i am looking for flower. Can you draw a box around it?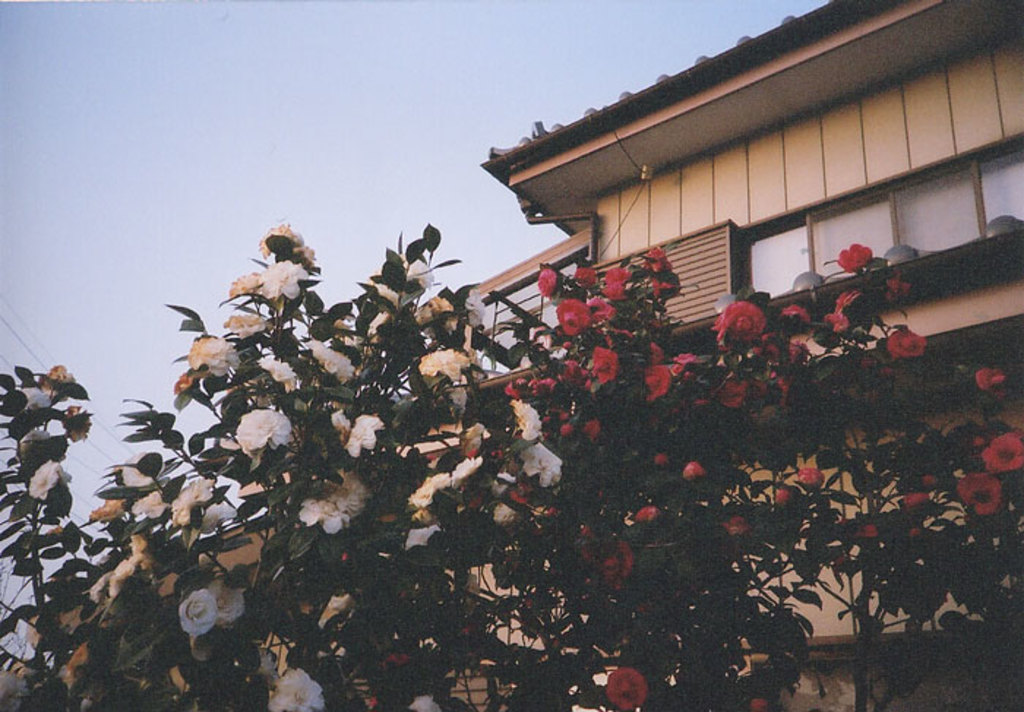
Sure, the bounding box is 835 241 876 275.
